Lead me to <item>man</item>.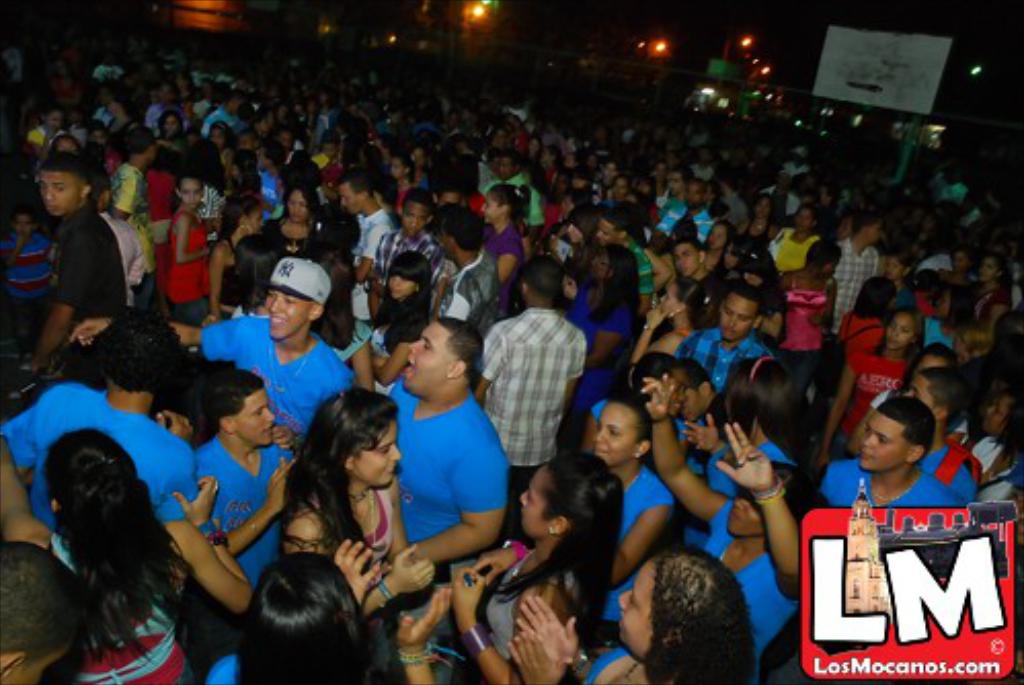
Lead to locate(472, 273, 593, 486).
